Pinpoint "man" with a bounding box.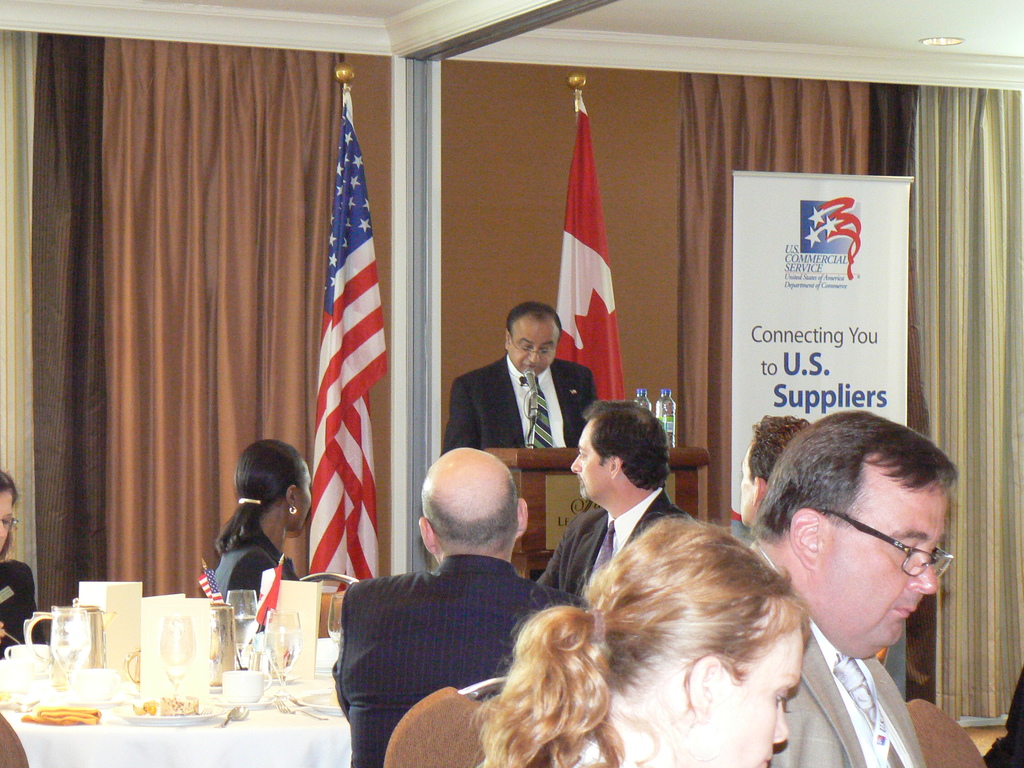
735:413:815:533.
